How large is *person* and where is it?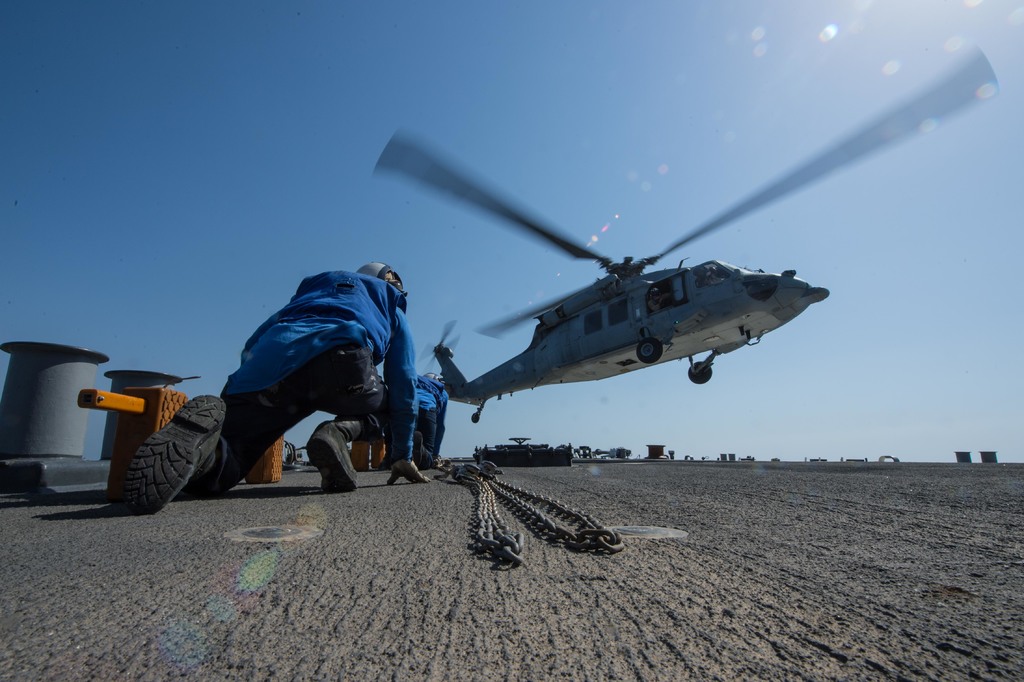
Bounding box: <bbox>412, 373, 452, 464</bbox>.
